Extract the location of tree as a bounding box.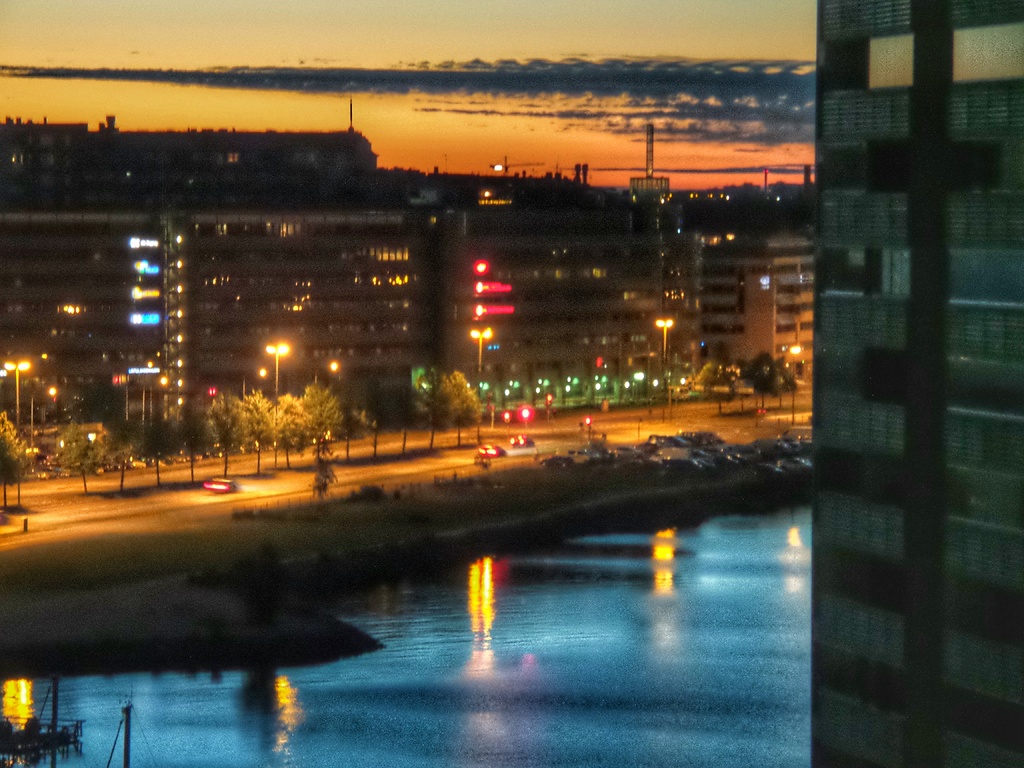
x1=748 y1=354 x2=781 y2=406.
